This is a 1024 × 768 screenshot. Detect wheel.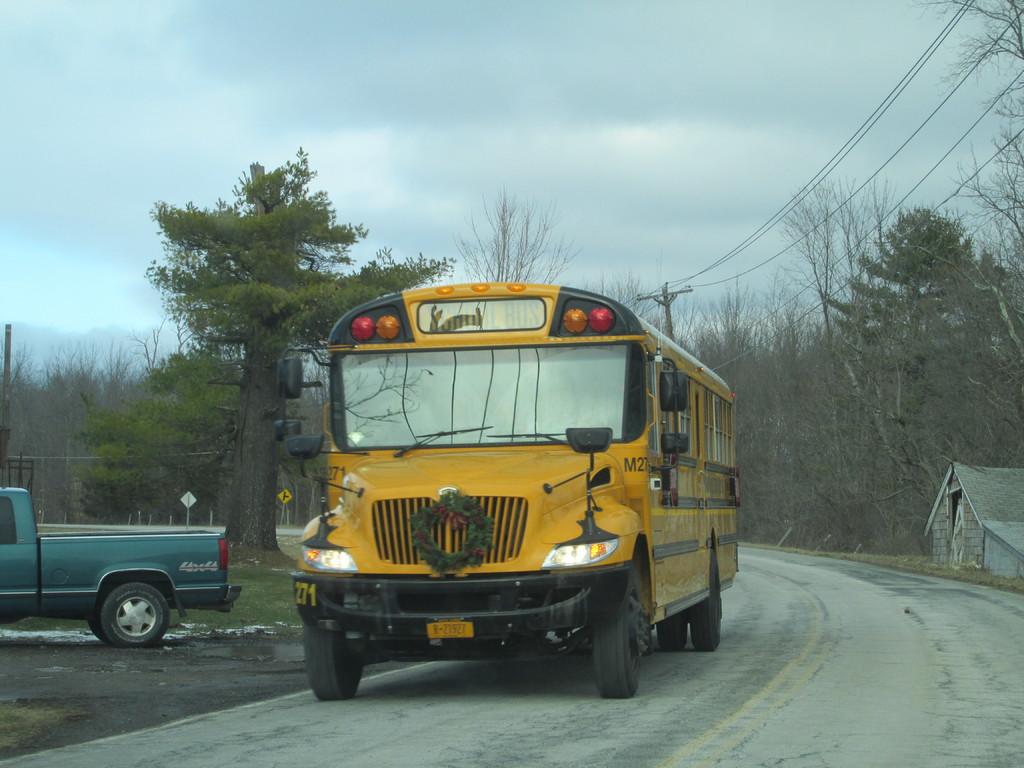
[left=659, top=609, right=687, bottom=650].
